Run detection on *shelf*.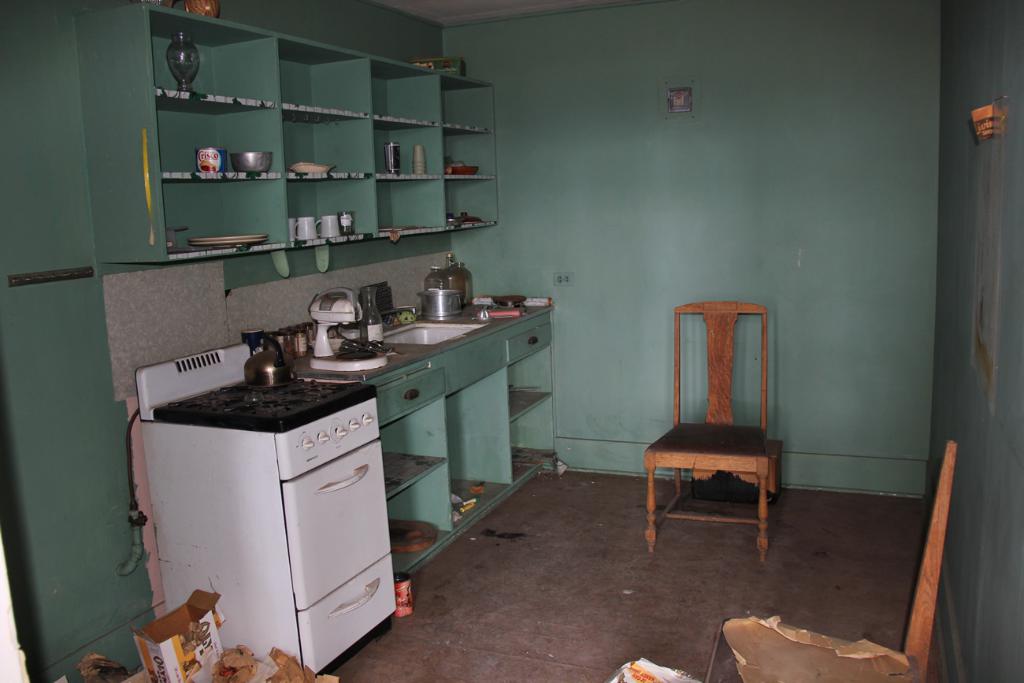
Result: Rect(70, 65, 296, 187).
